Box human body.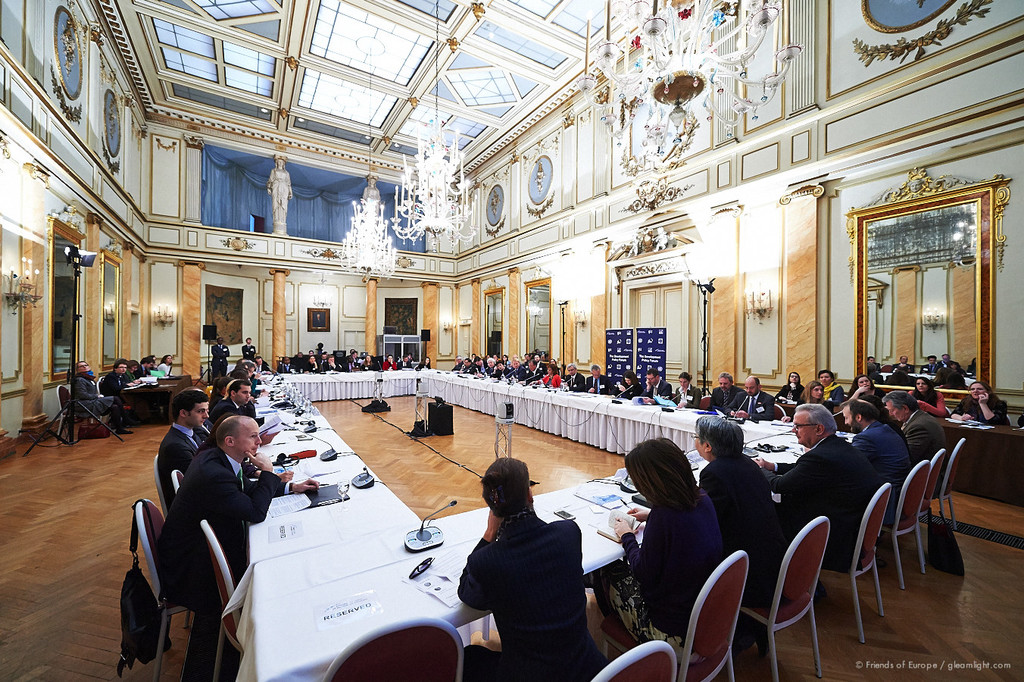
(566, 359, 582, 389).
